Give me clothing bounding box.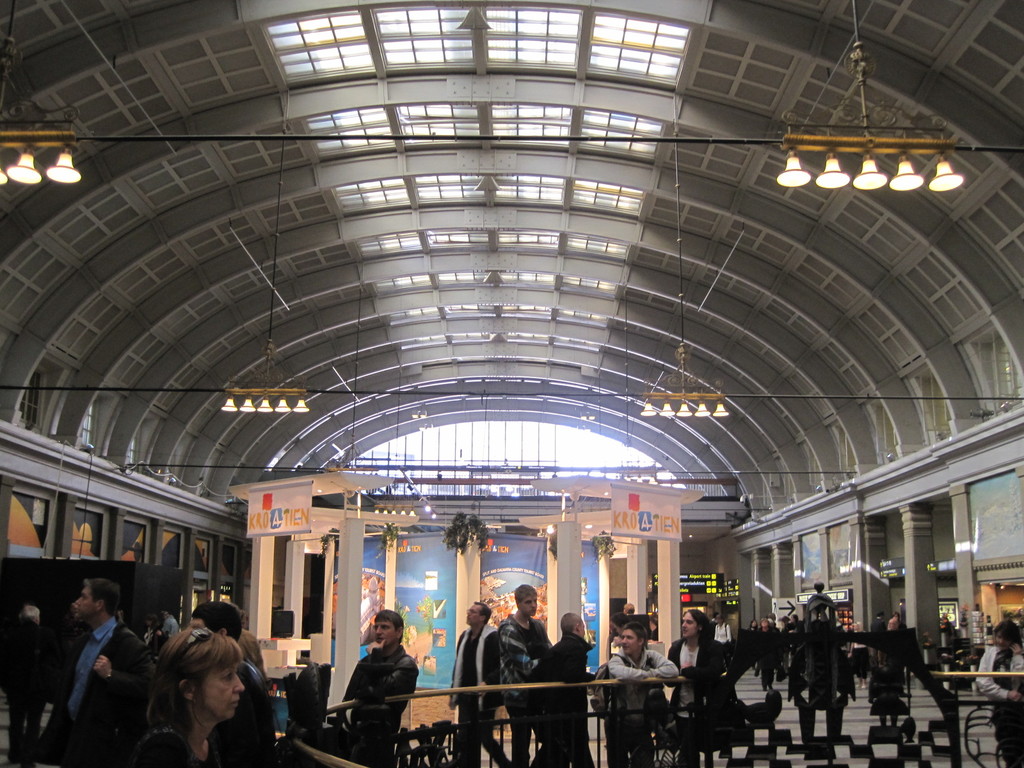
crop(125, 722, 202, 767).
